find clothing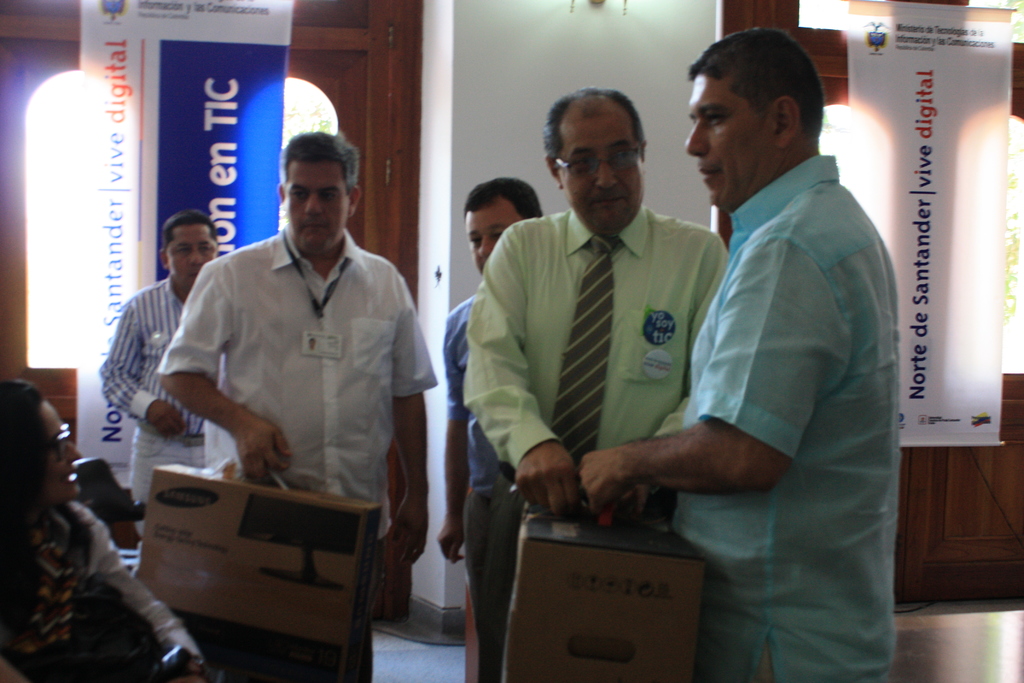
673/153/901/682
